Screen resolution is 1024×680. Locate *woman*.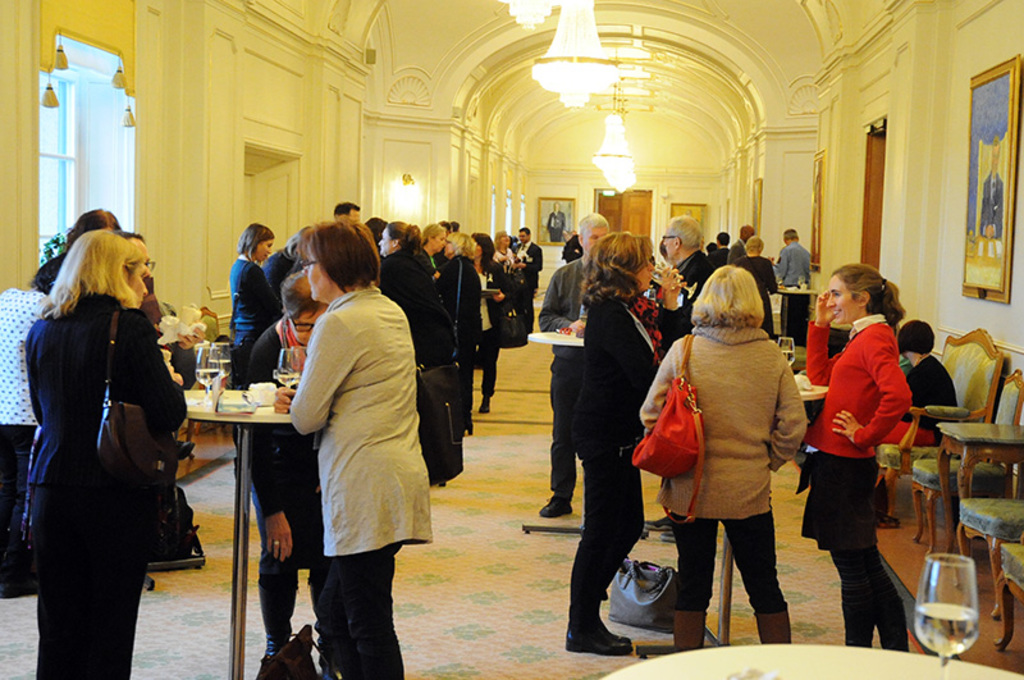
[59, 202, 132, 275].
